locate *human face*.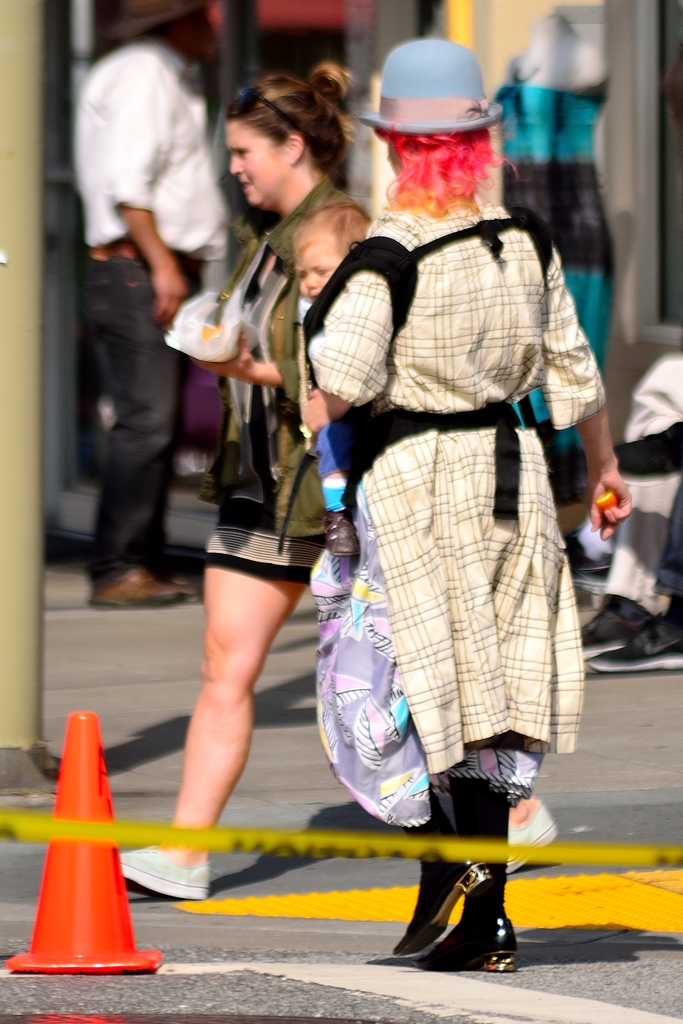
Bounding box: 305,232,340,309.
